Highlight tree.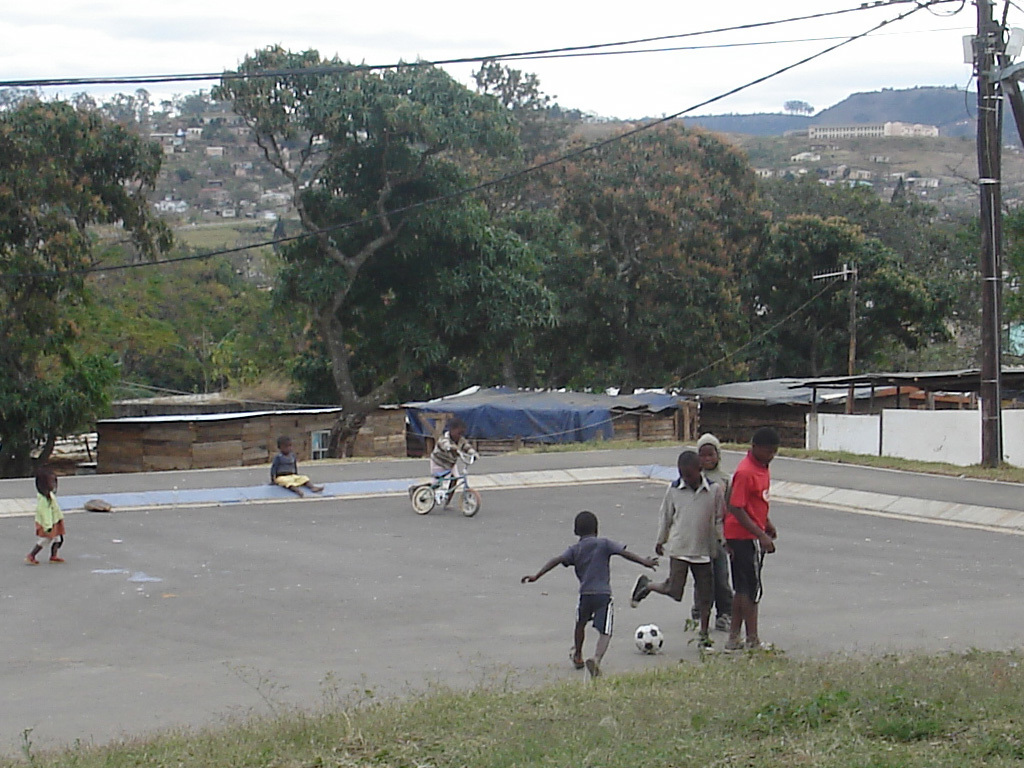
Highlighted region: locate(0, 90, 193, 473).
